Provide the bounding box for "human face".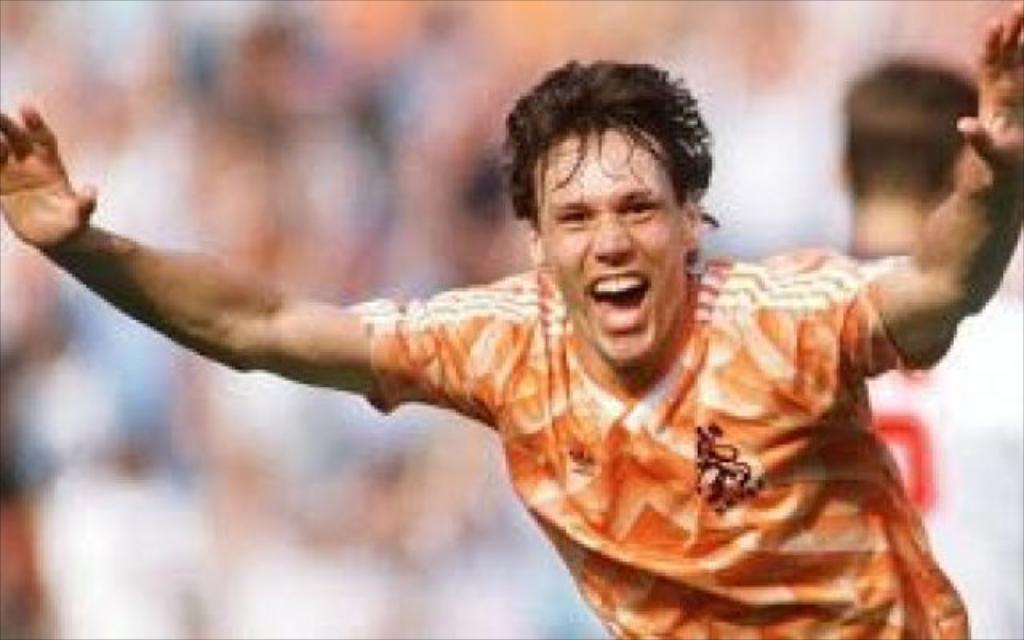
left=530, top=130, right=693, bottom=373.
